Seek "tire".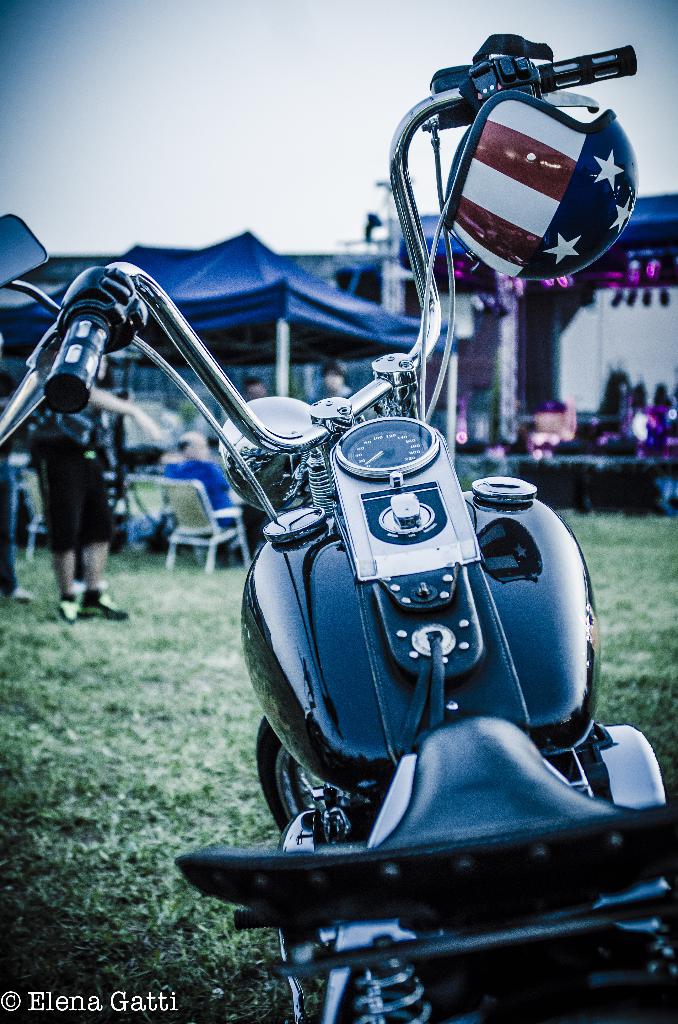
pyautogui.locateOnScreen(257, 722, 339, 834).
